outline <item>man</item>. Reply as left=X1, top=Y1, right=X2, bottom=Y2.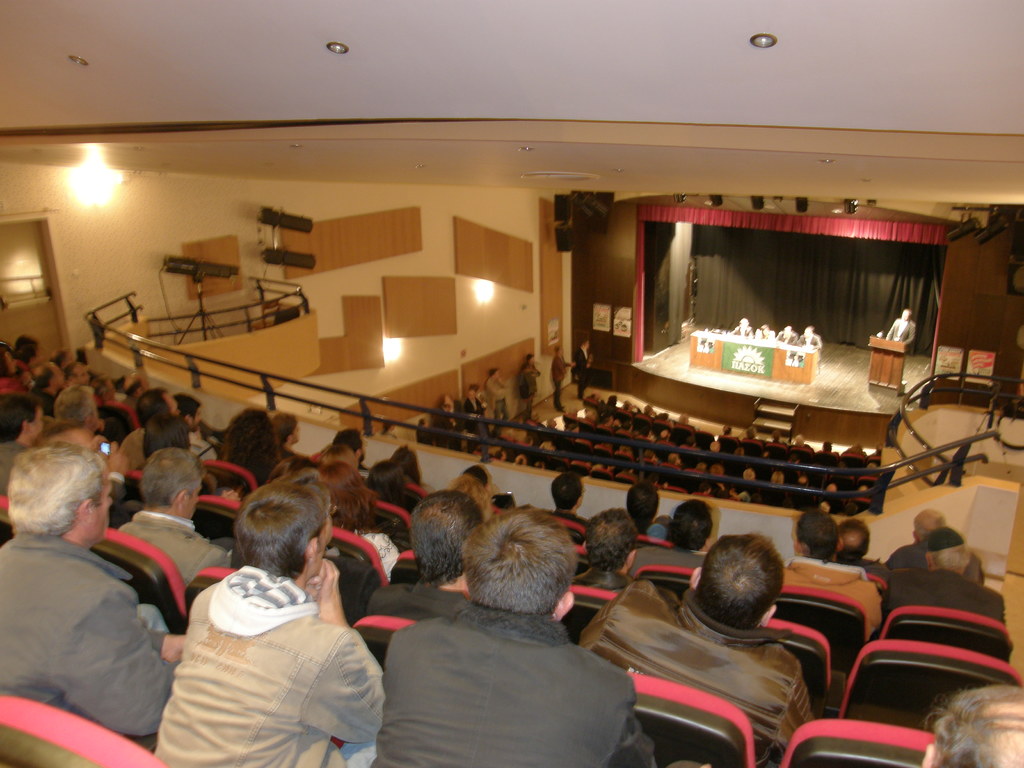
left=56, top=382, right=103, bottom=433.
